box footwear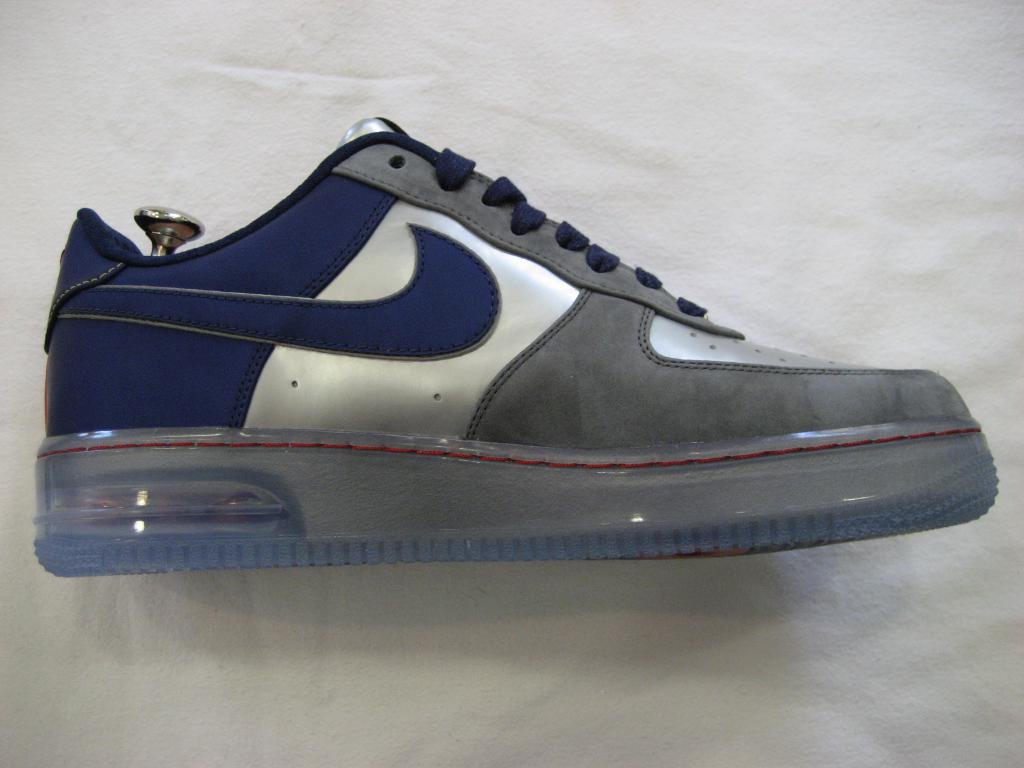
{"x1": 29, "y1": 123, "x2": 1008, "y2": 574}
